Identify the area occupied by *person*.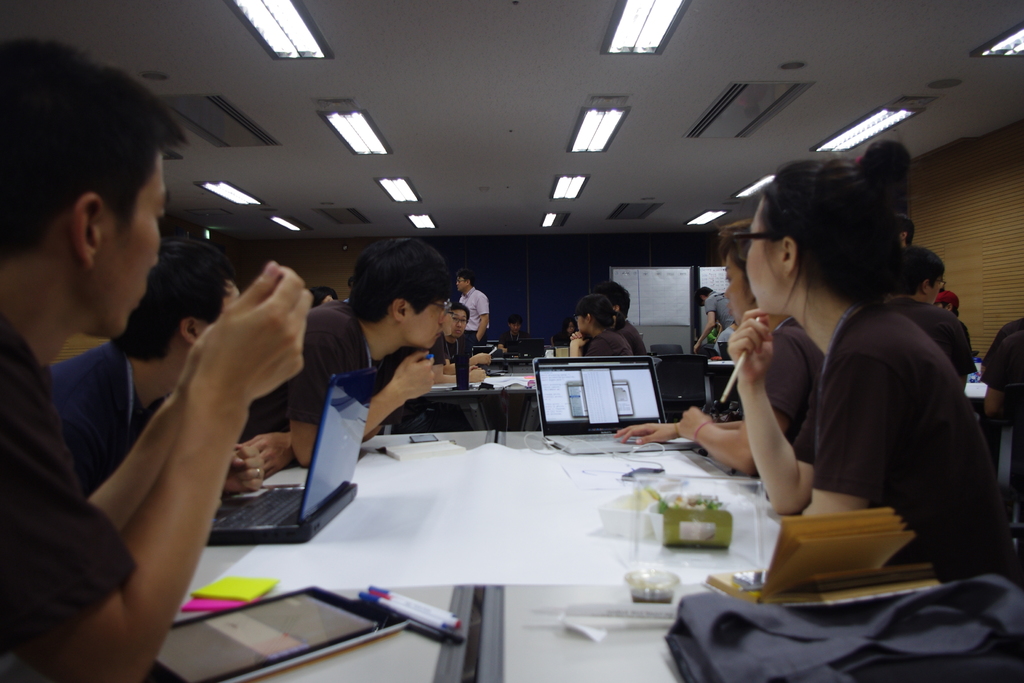
Area: (x1=720, y1=141, x2=986, y2=578).
